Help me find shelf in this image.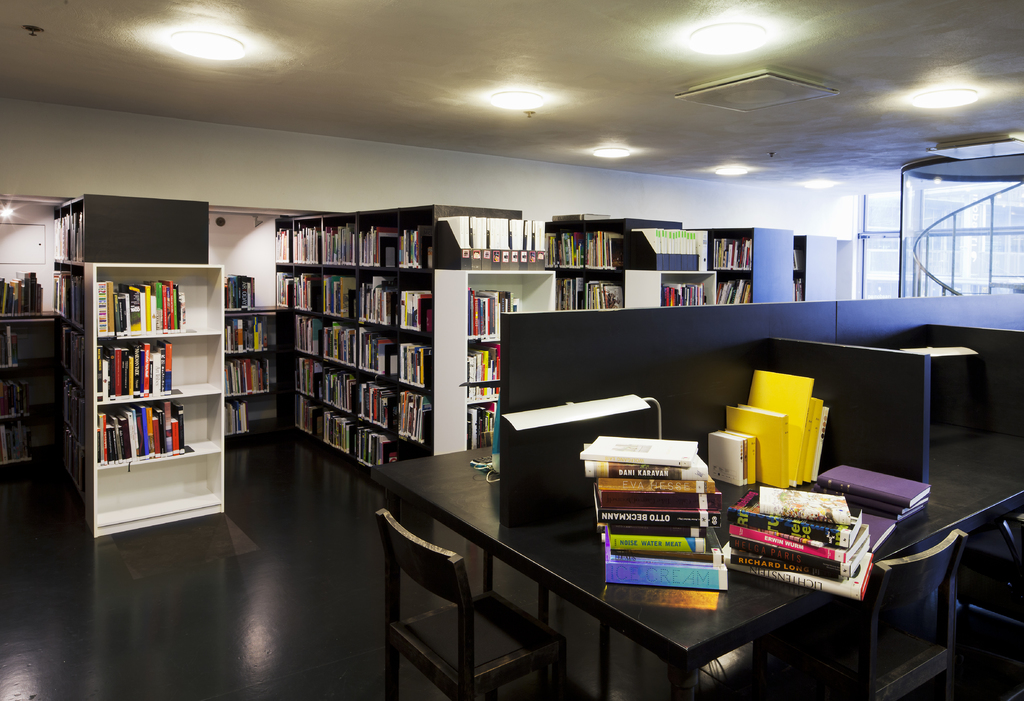
Found it: [left=221, top=387, right=276, bottom=439].
